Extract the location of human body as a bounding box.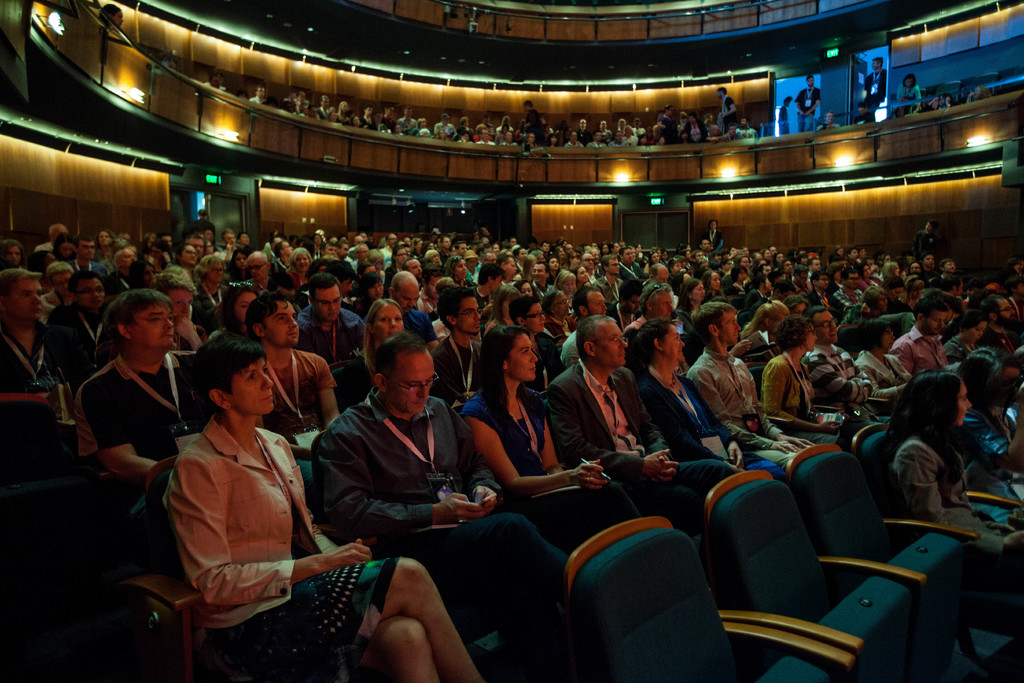
<region>134, 343, 333, 666</region>.
